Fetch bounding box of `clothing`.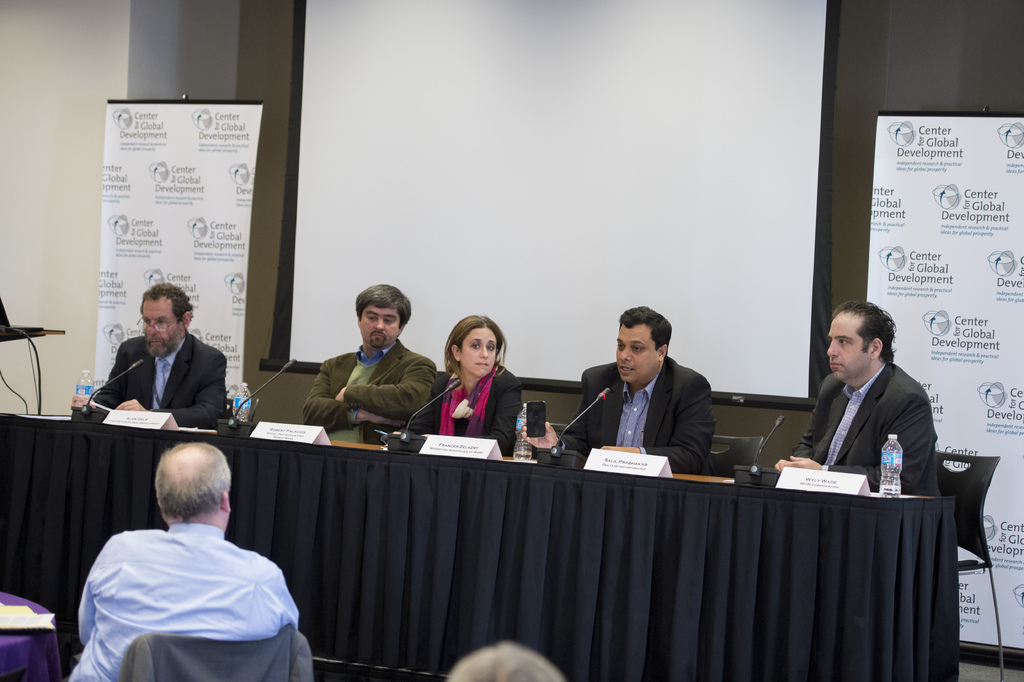
Bbox: x1=785 y1=370 x2=945 y2=501.
